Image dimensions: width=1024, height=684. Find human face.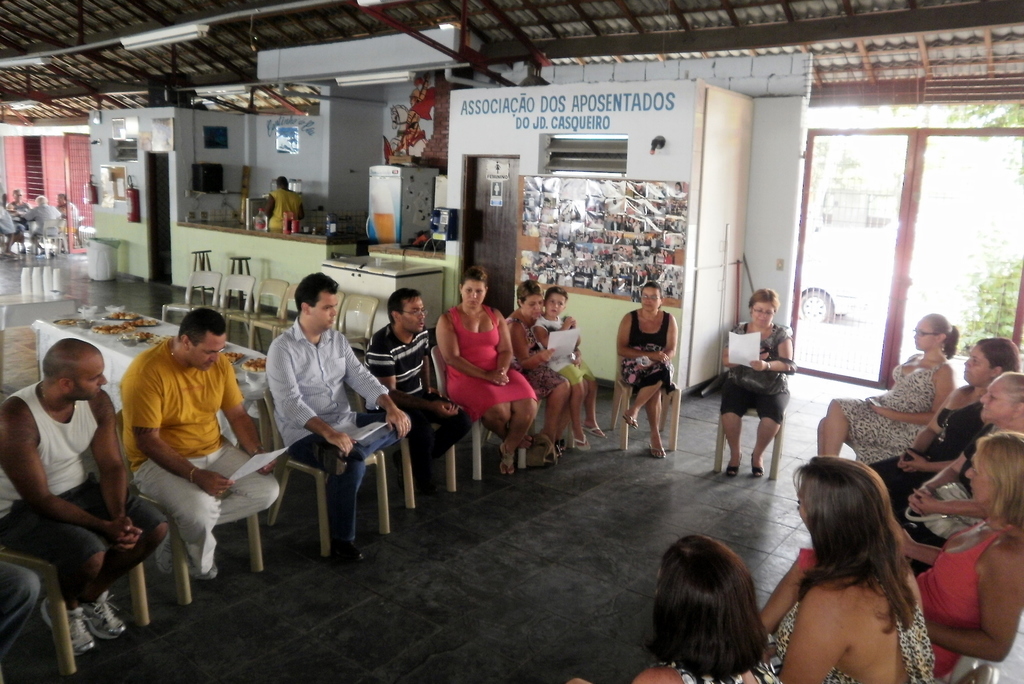
[x1=312, y1=294, x2=340, y2=332].
